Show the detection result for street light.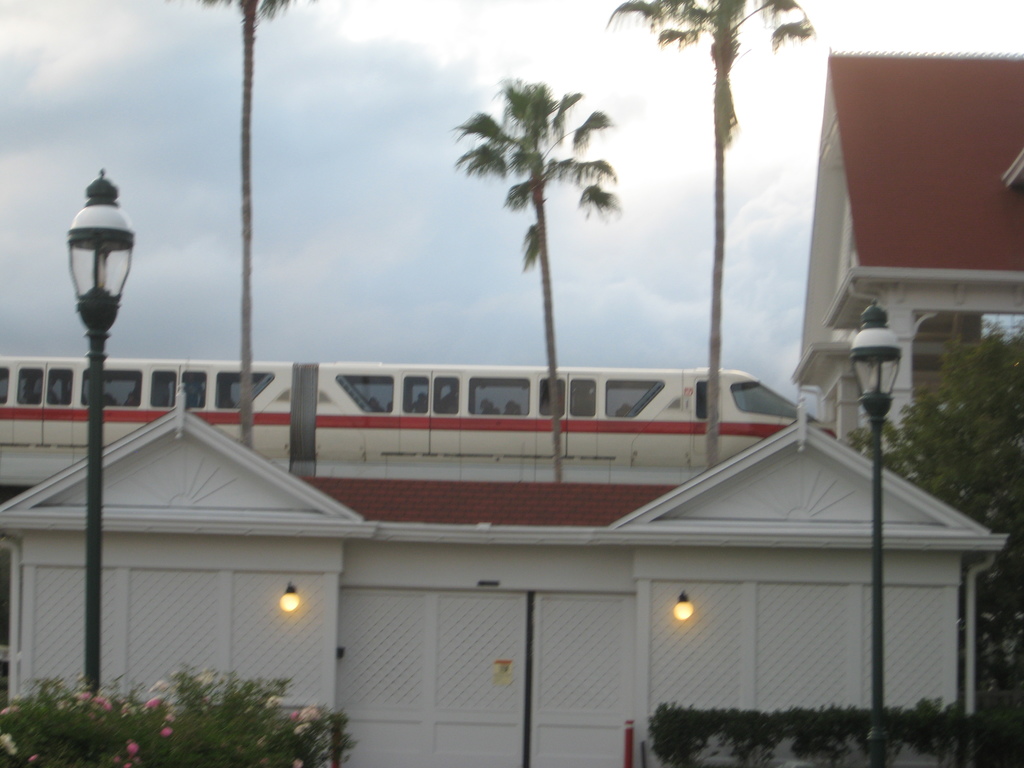
[left=68, top=162, right=132, bottom=694].
